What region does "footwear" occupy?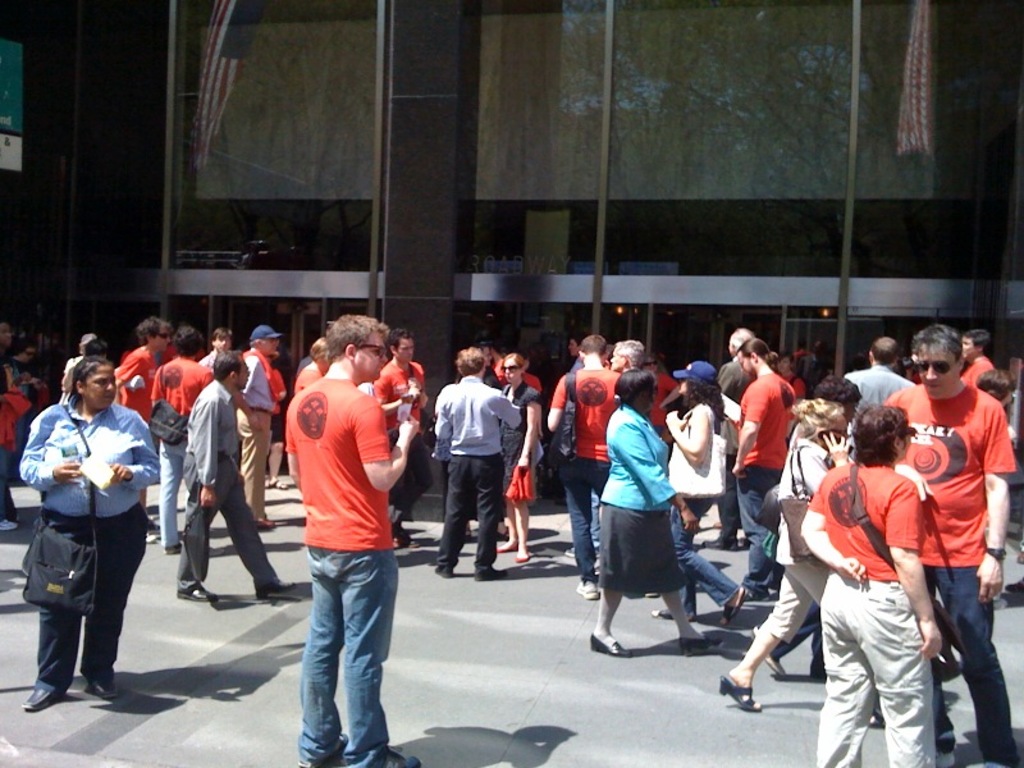
bbox=[17, 681, 61, 716].
